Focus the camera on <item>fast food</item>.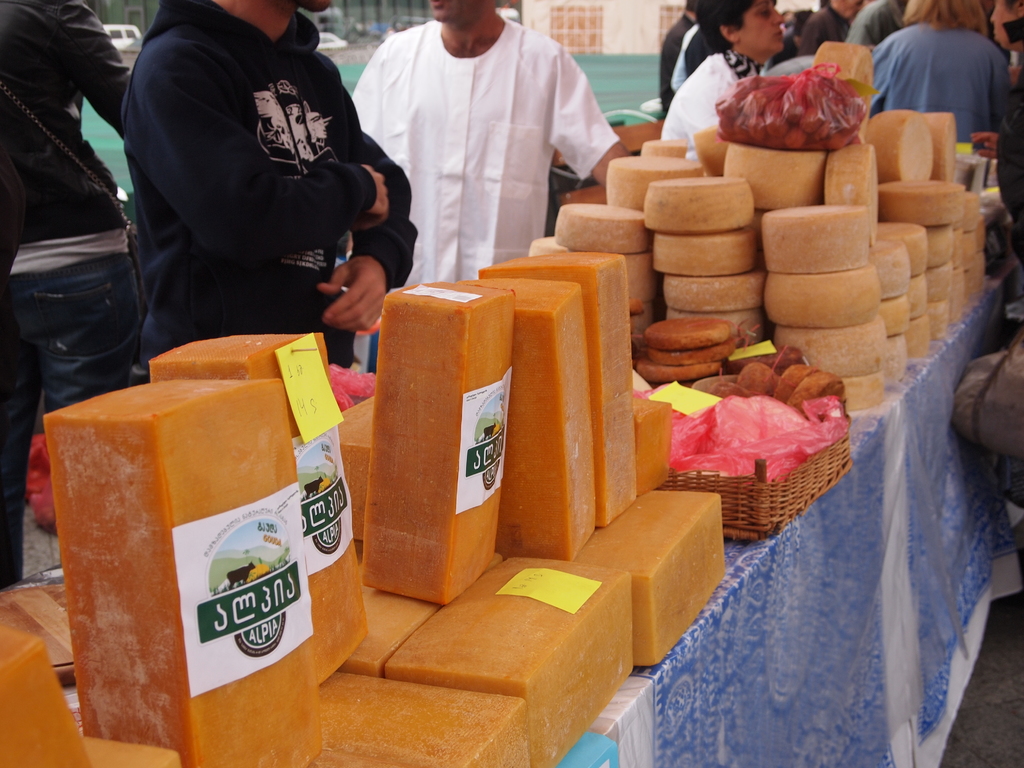
Focus region: (left=641, top=136, right=685, bottom=160).
